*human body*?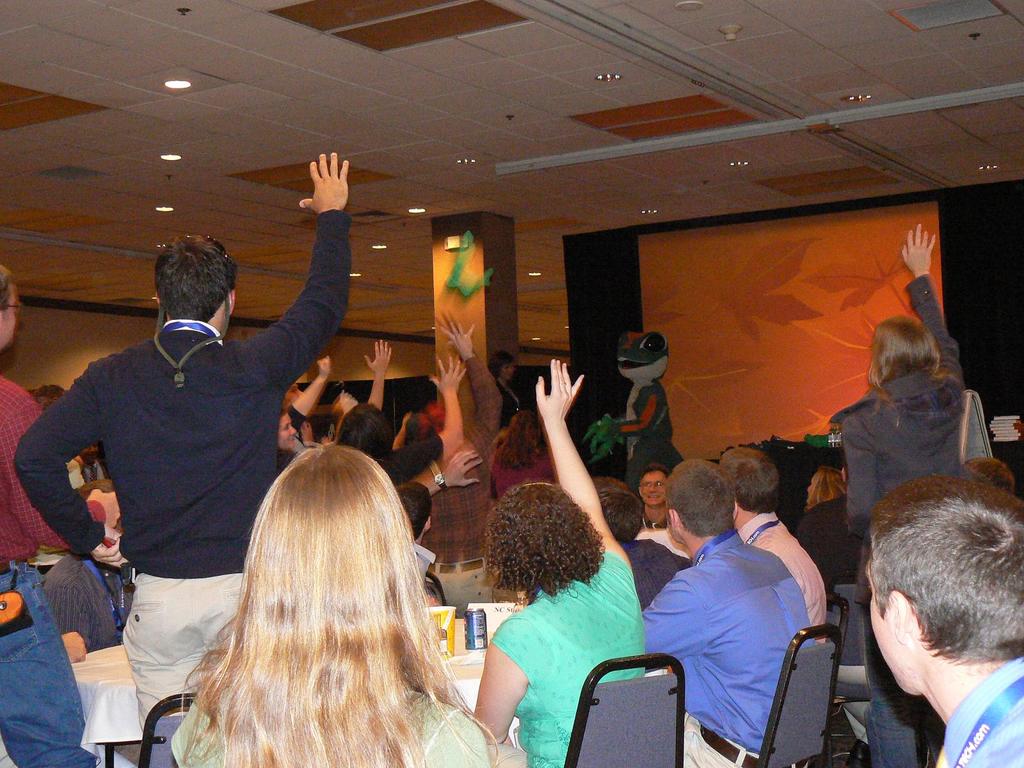
(x1=937, y1=704, x2=1023, y2=767)
